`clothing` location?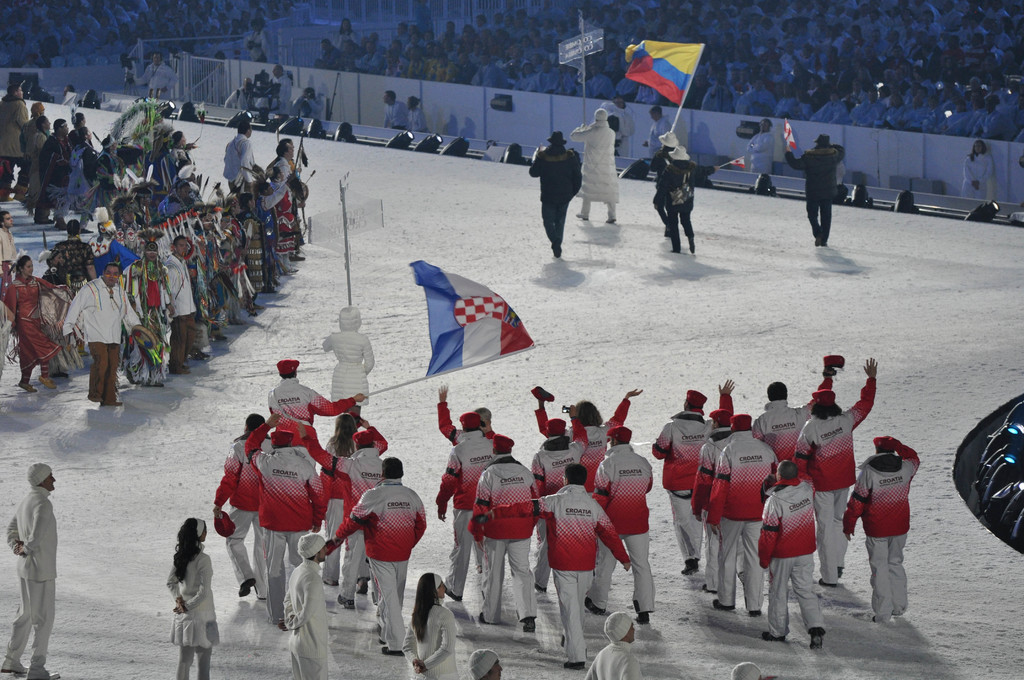
region(508, 23, 525, 32)
